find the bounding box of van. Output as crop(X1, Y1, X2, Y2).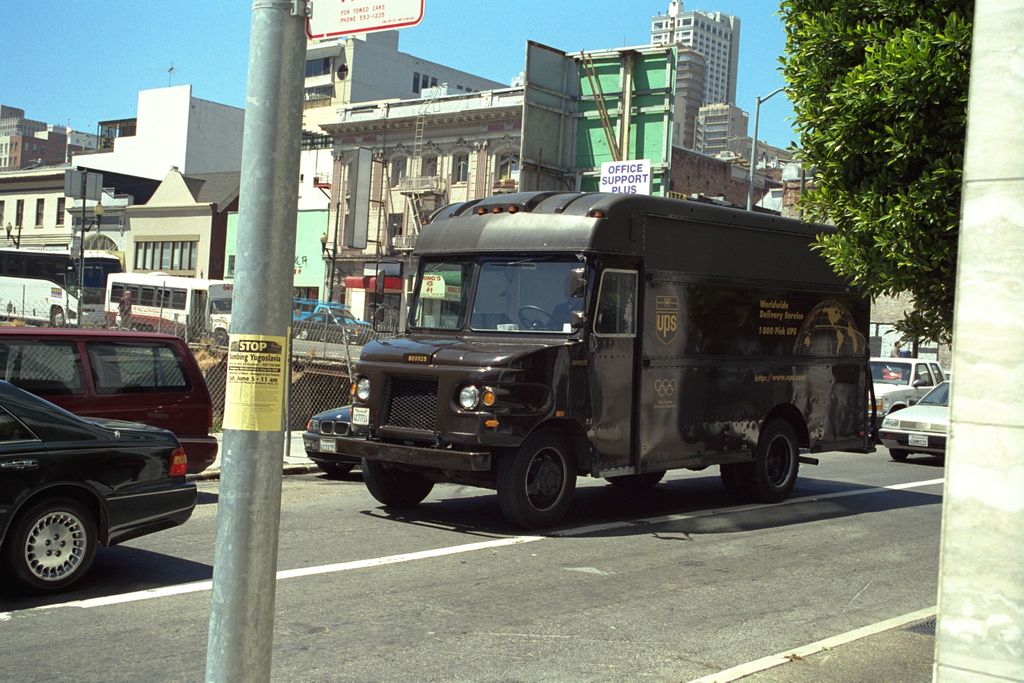
crop(0, 325, 219, 479).
